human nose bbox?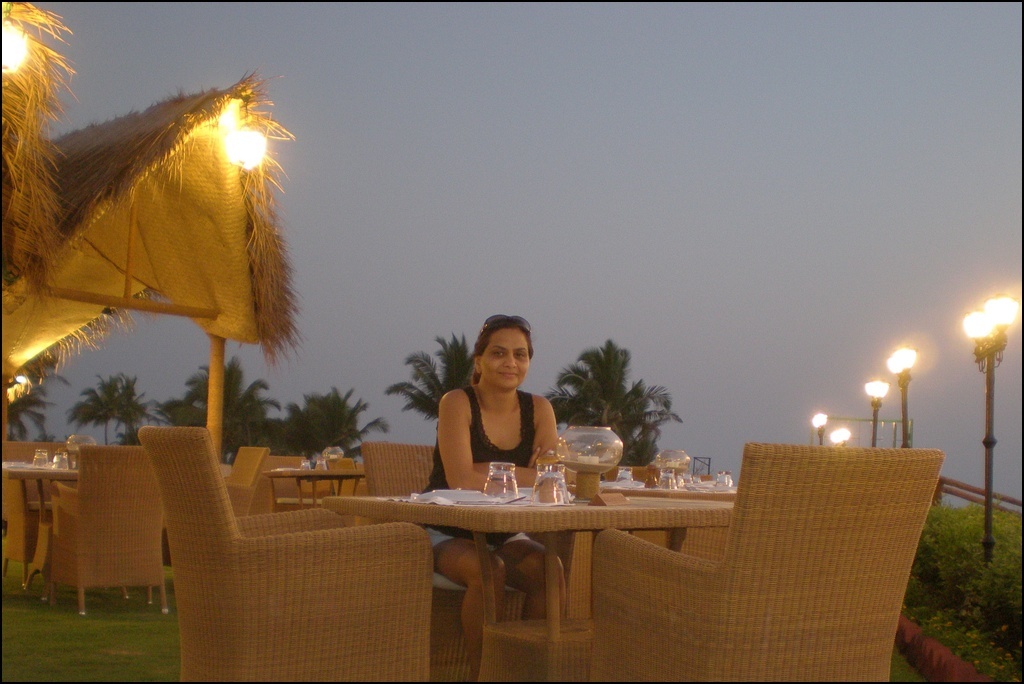
{"left": 504, "top": 350, "right": 515, "bottom": 372}
